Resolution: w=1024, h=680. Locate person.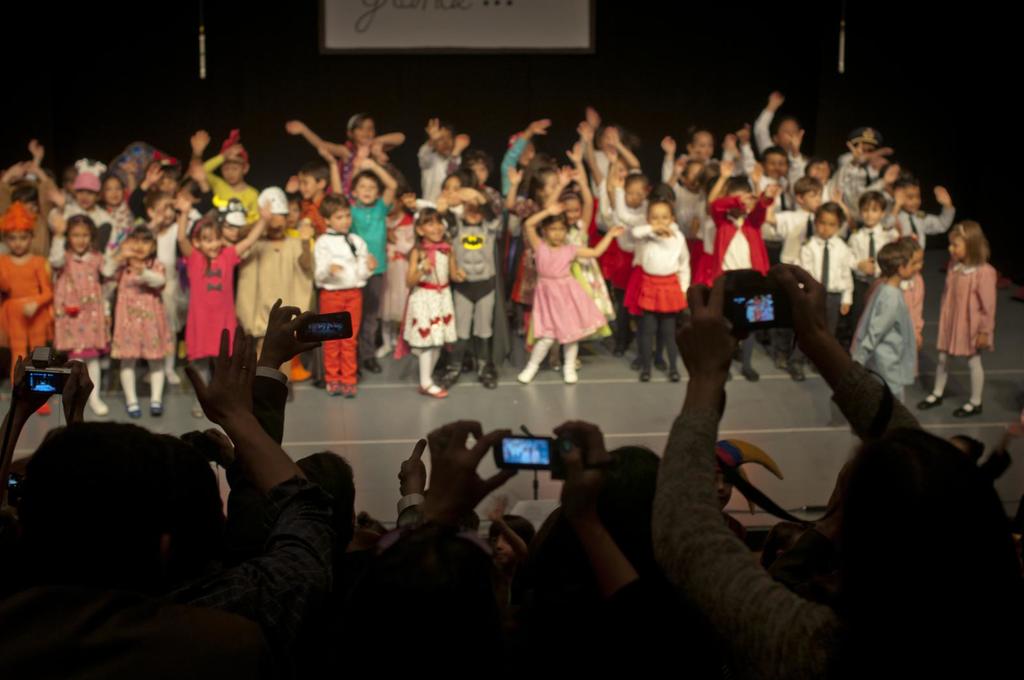
579,117,639,260.
